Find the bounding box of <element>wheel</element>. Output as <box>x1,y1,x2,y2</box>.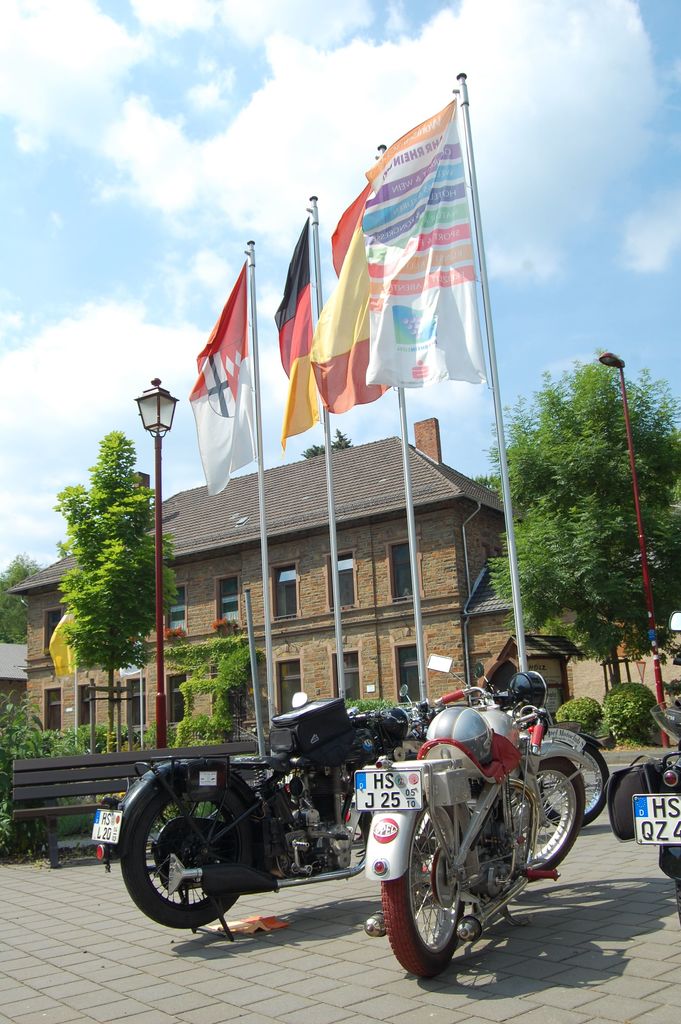
<box>540,741,607,827</box>.
